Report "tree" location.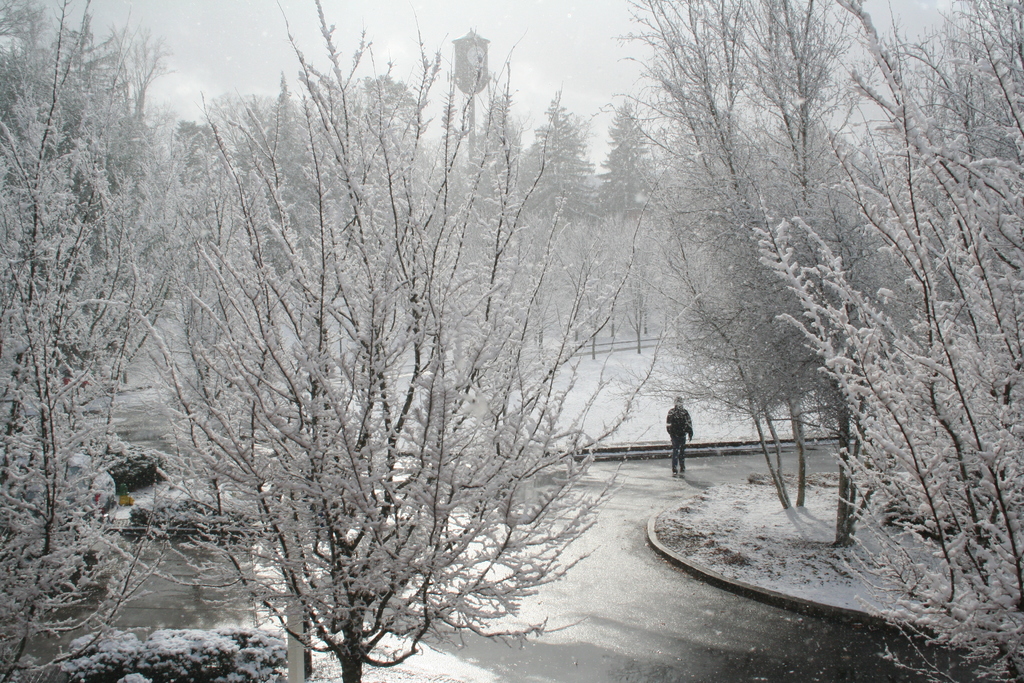
Report: [left=763, top=99, right=851, bottom=193].
